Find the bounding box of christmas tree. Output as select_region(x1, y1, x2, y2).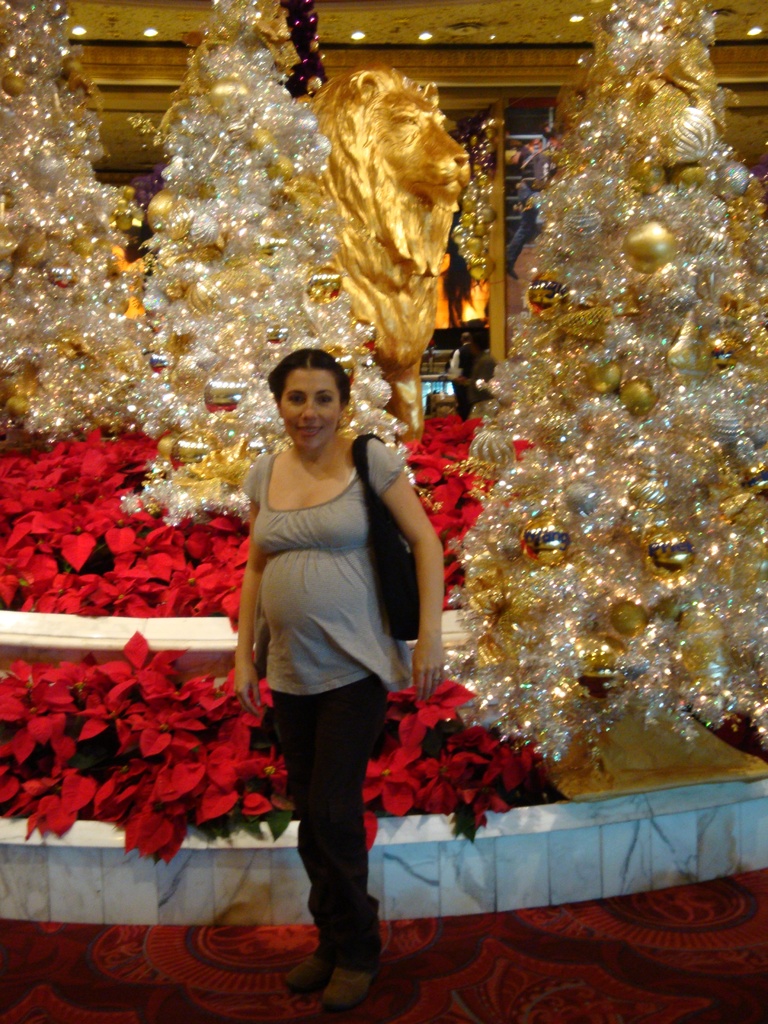
select_region(131, 0, 452, 520).
